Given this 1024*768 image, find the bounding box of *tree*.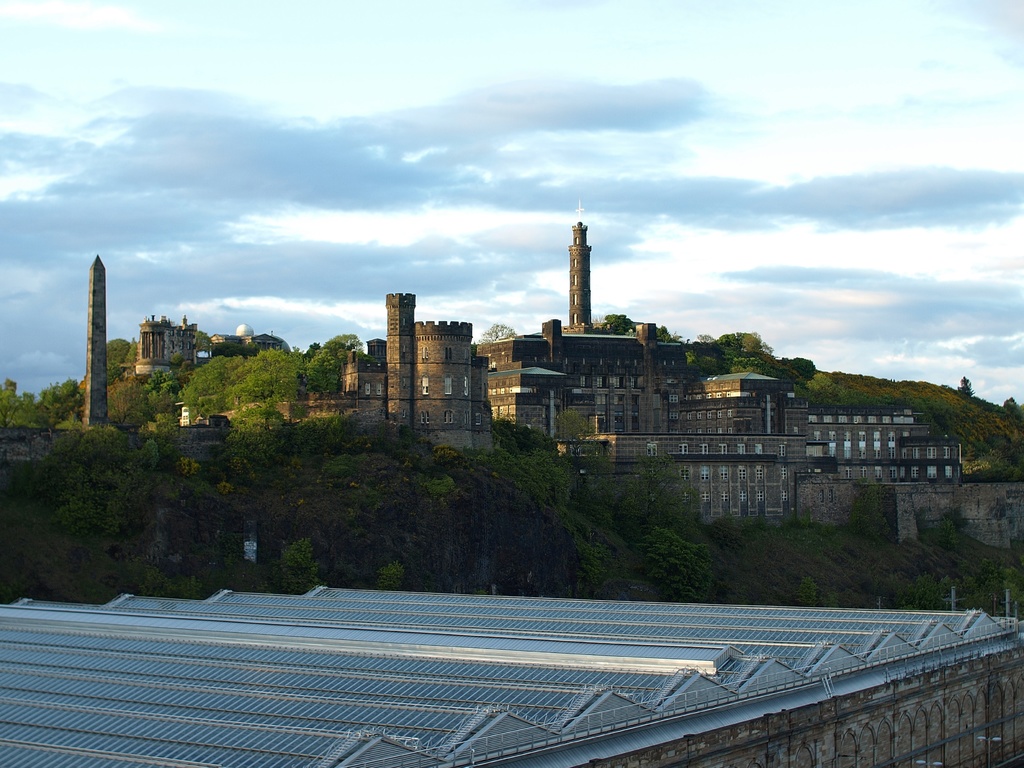
l=958, t=373, r=975, b=401.
